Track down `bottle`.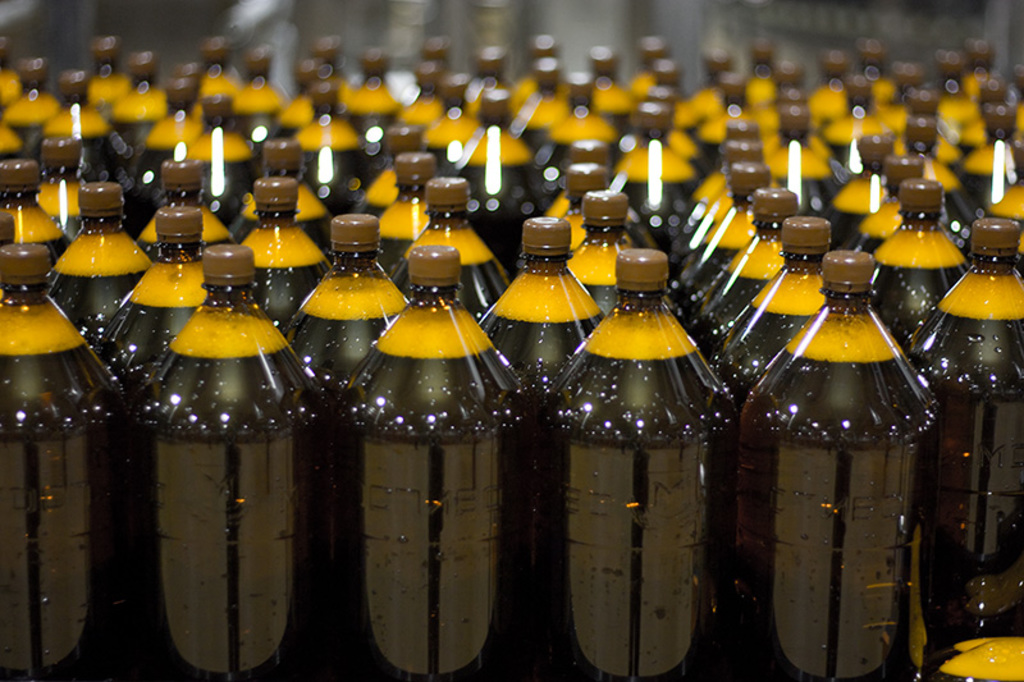
Tracked to select_region(376, 150, 443, 271).
